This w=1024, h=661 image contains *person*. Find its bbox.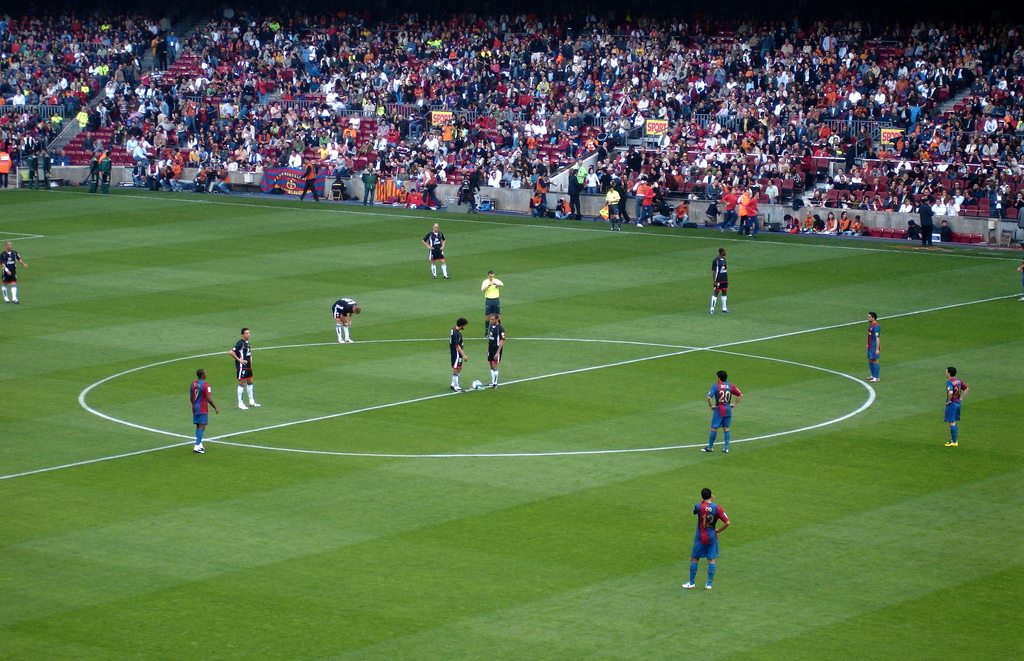
(x1=919, y1=199, x2=931, y2=249).
